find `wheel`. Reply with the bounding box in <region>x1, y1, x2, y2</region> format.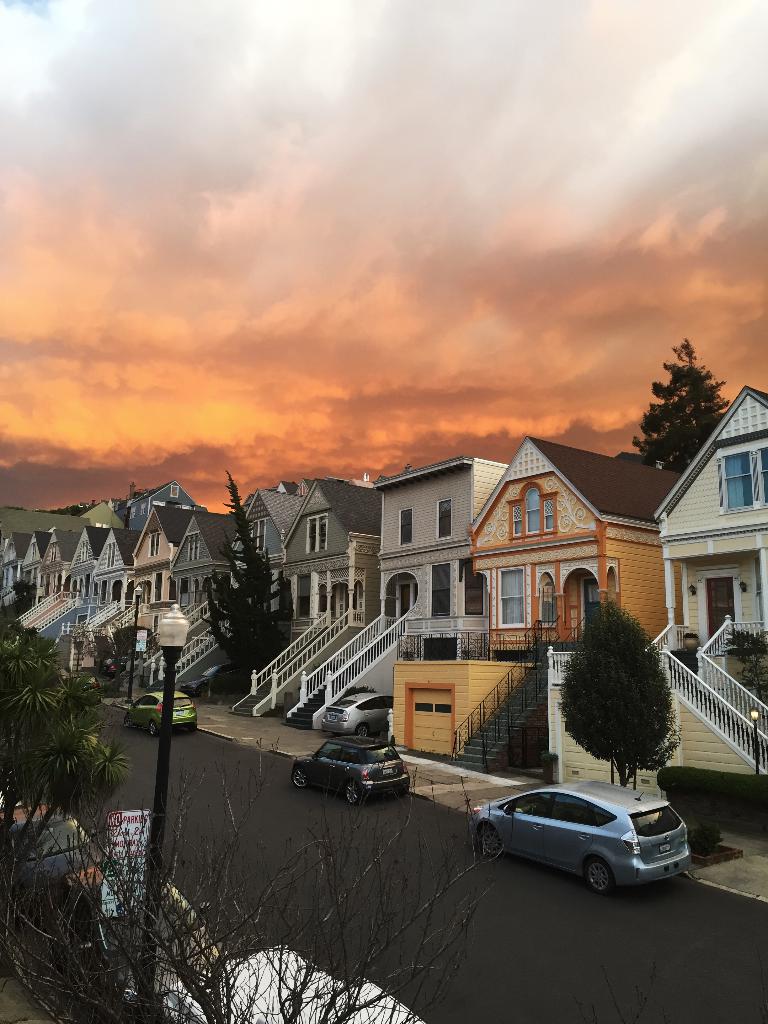
<region>189, 724, 196, 732</region>.
